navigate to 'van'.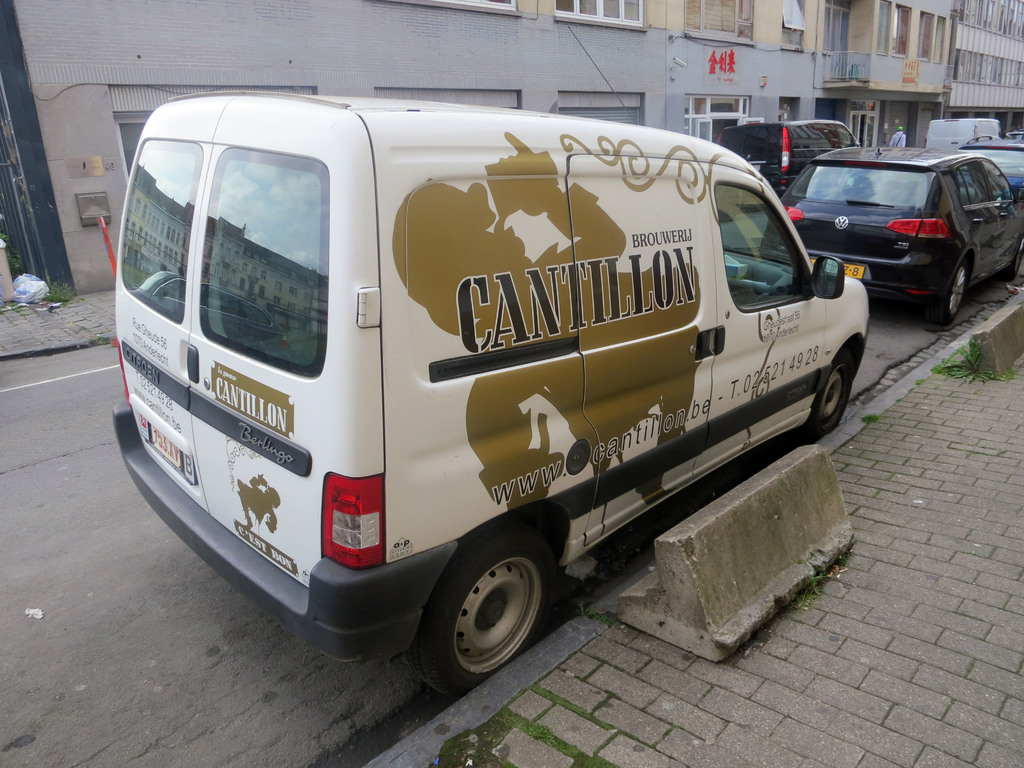
Navigation target: locate(715, 118, 863, 198).
